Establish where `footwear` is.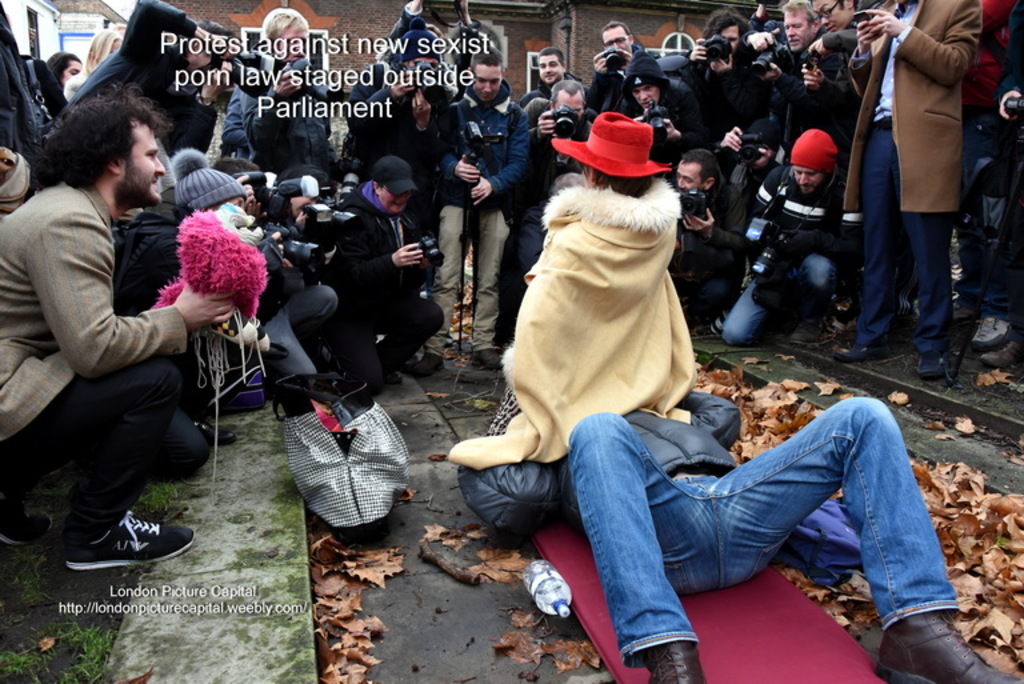
Established at <bbox>787, 313, 820, 345</bbox>.
